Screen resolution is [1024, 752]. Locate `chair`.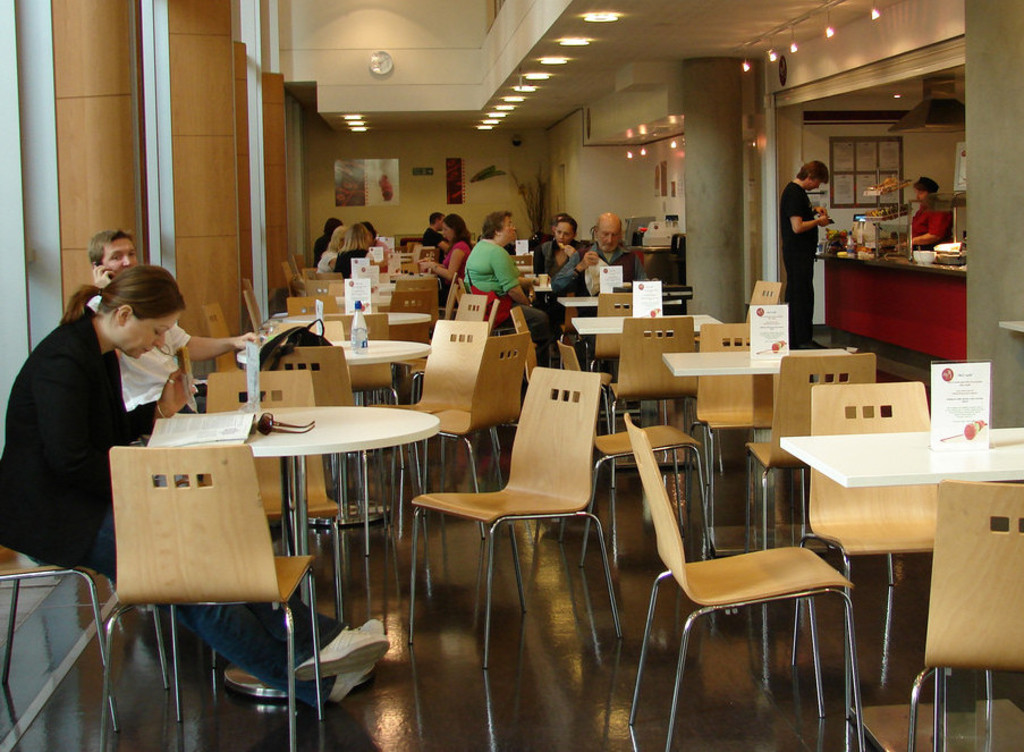
bbox=(680, 322, 786, 525).
